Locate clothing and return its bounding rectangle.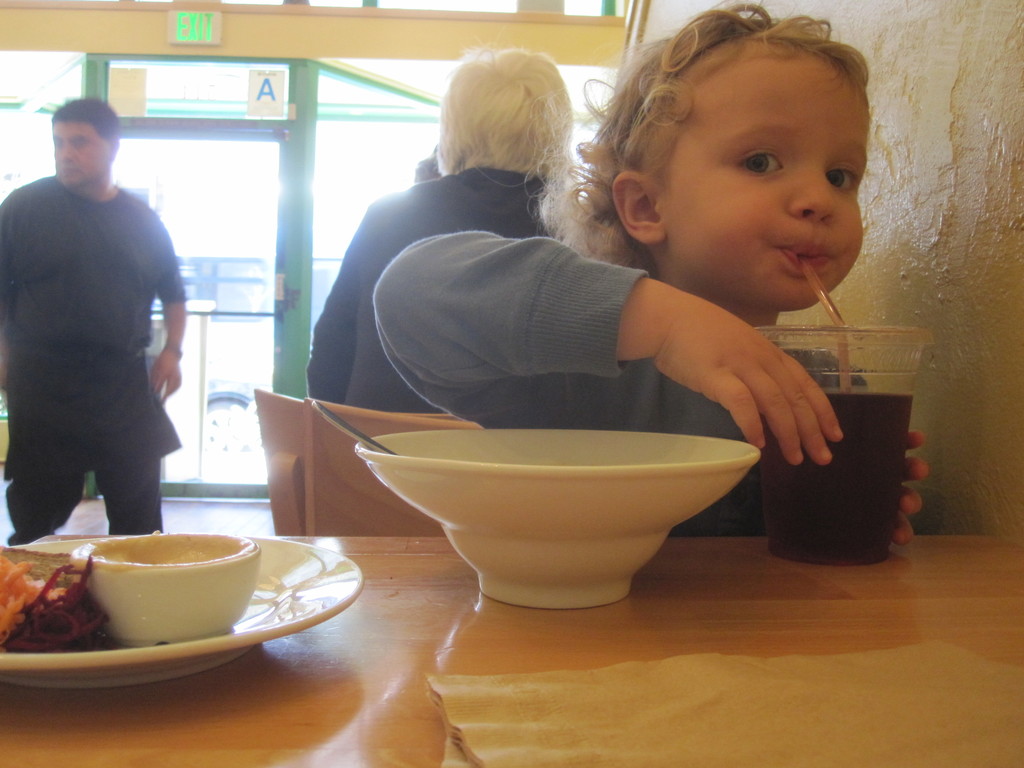
[left=384, top=213, right=835, bottom=487].
